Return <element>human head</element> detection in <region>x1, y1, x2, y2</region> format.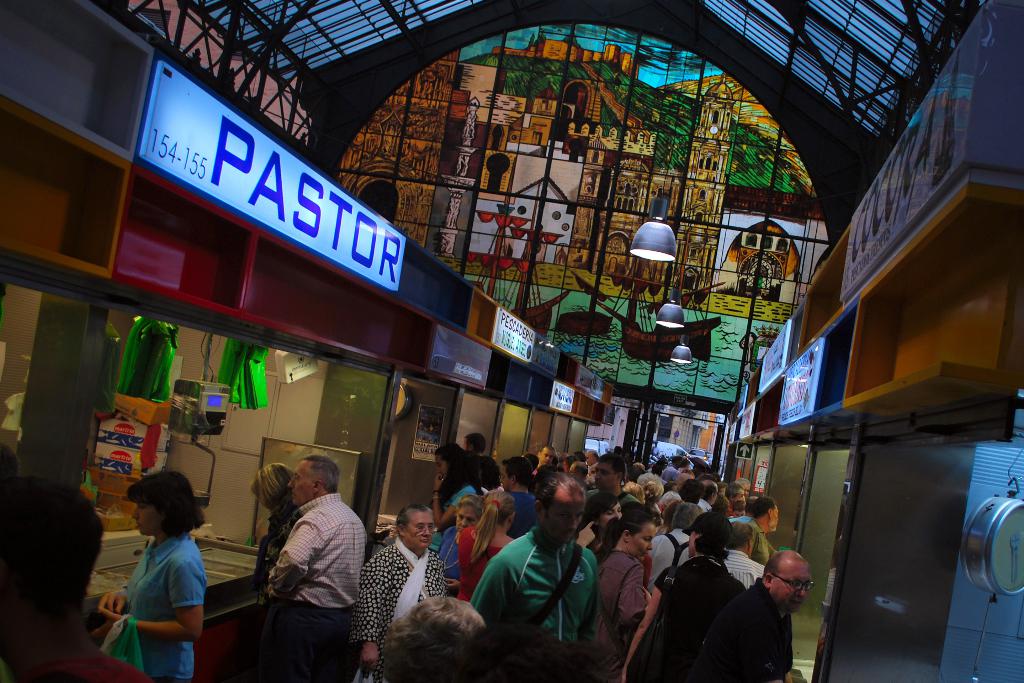
<region>285, 450, 340, 509</region>.
